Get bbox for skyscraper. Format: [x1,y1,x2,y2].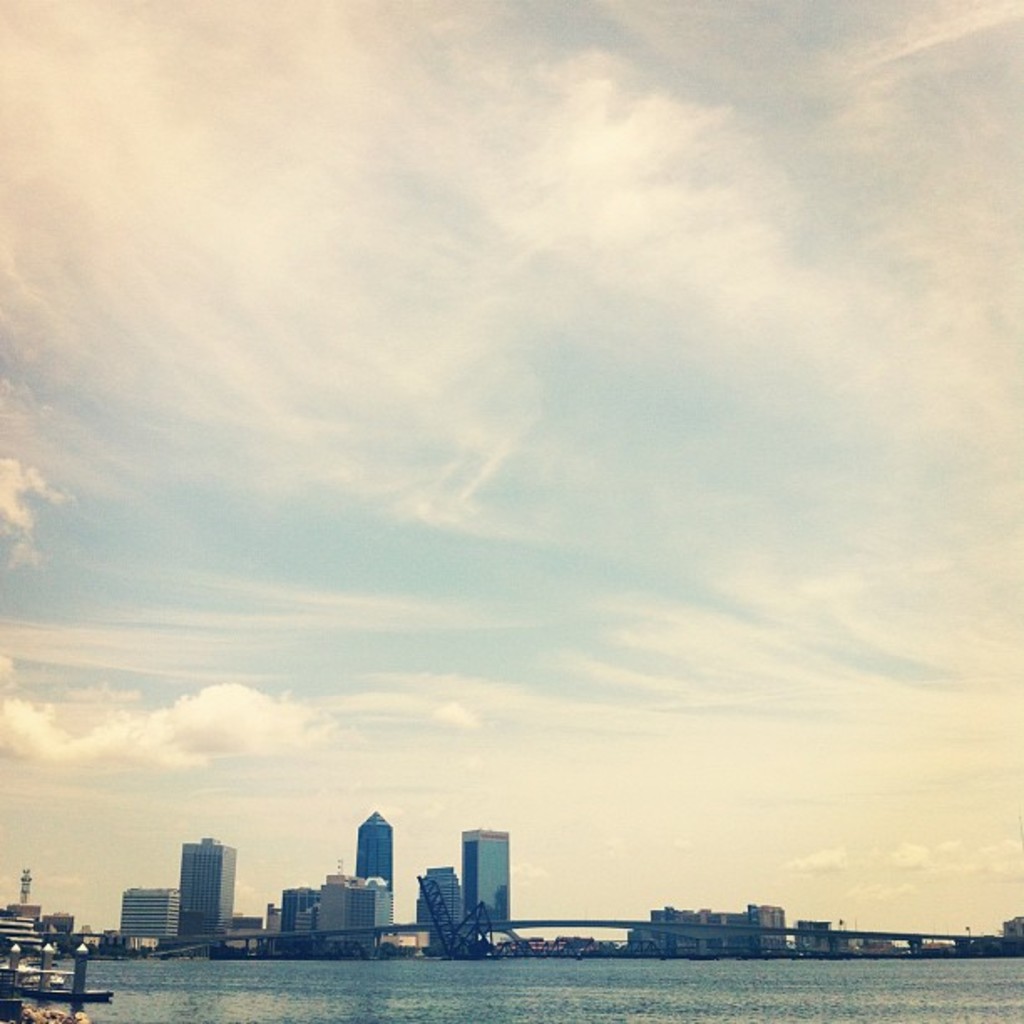
[114,883,179,947].
